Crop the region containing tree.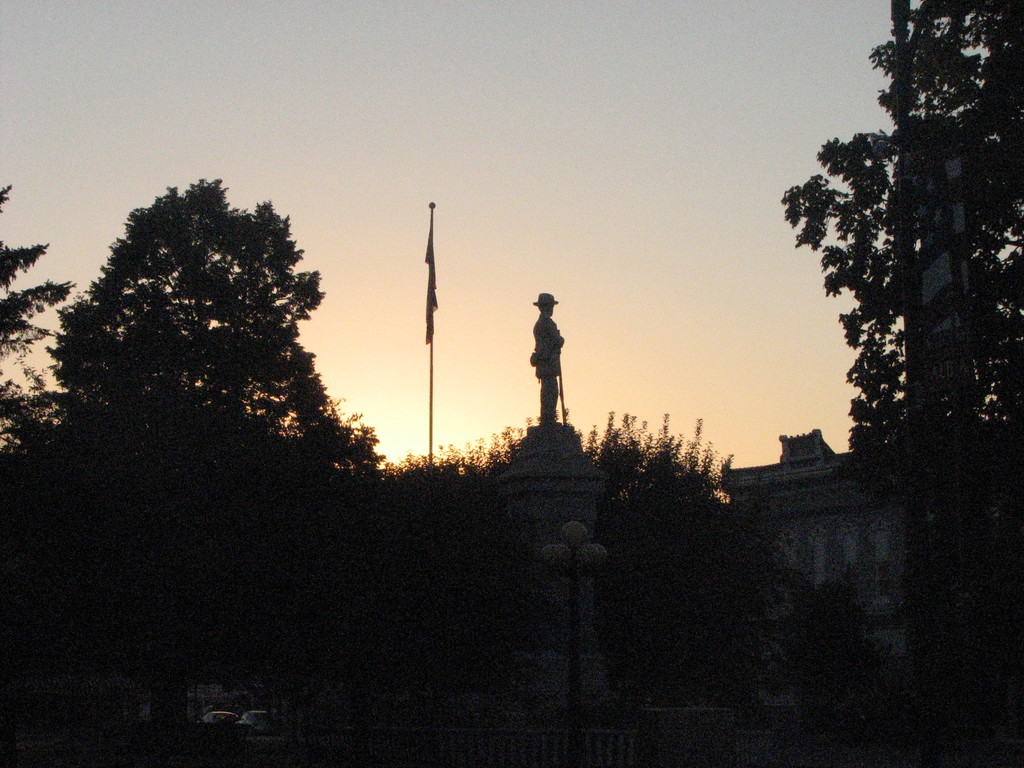
Crop region: 769,0,1023,767.
